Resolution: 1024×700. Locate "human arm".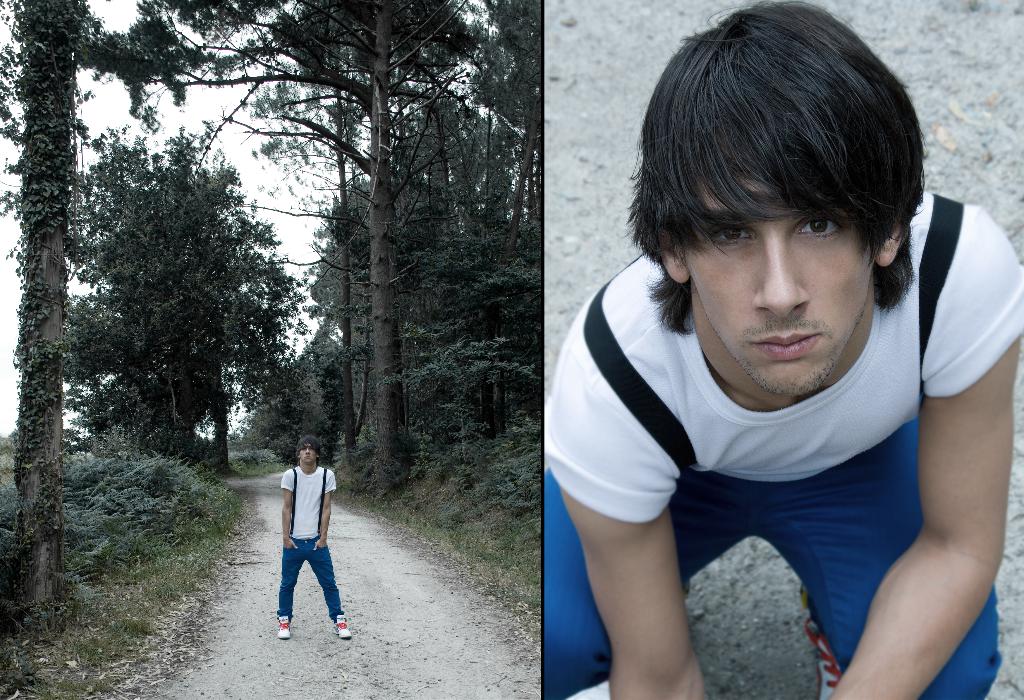
[left=833, top=279, right=1000, bottom=693].
